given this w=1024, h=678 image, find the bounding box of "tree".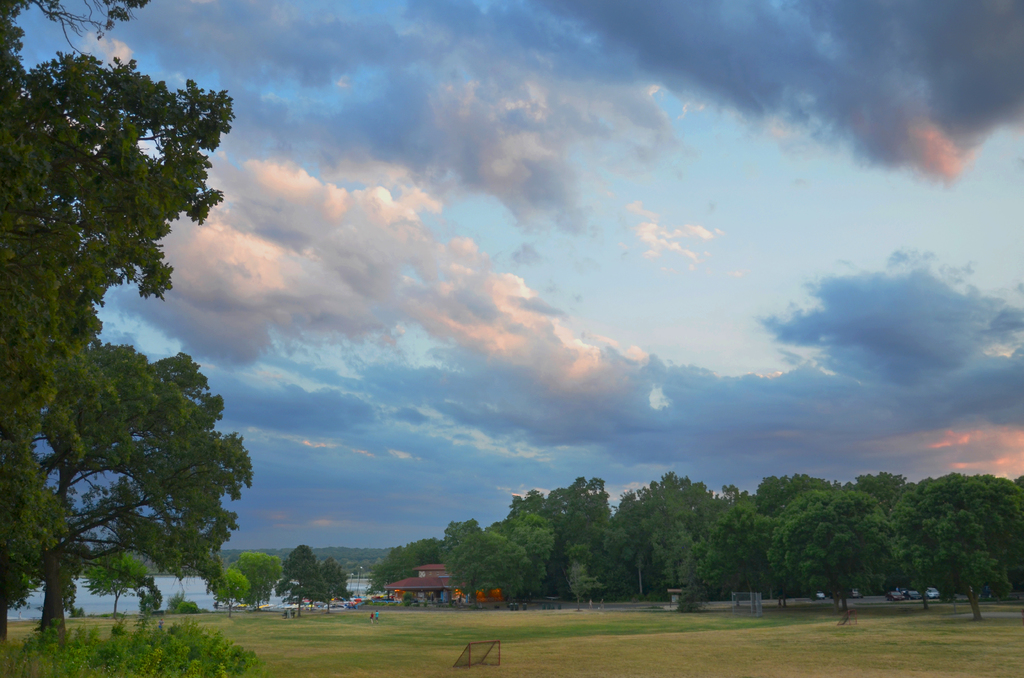
(2, 77, 250, 608).
